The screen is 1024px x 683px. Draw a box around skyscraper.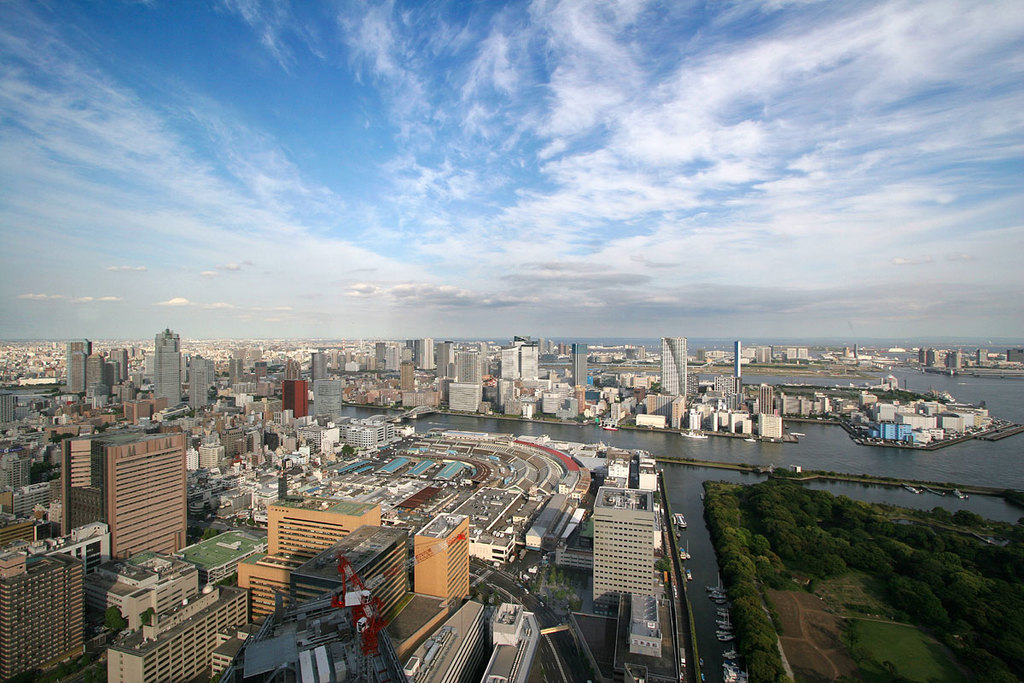
crop(65, 350, 86, 394).
